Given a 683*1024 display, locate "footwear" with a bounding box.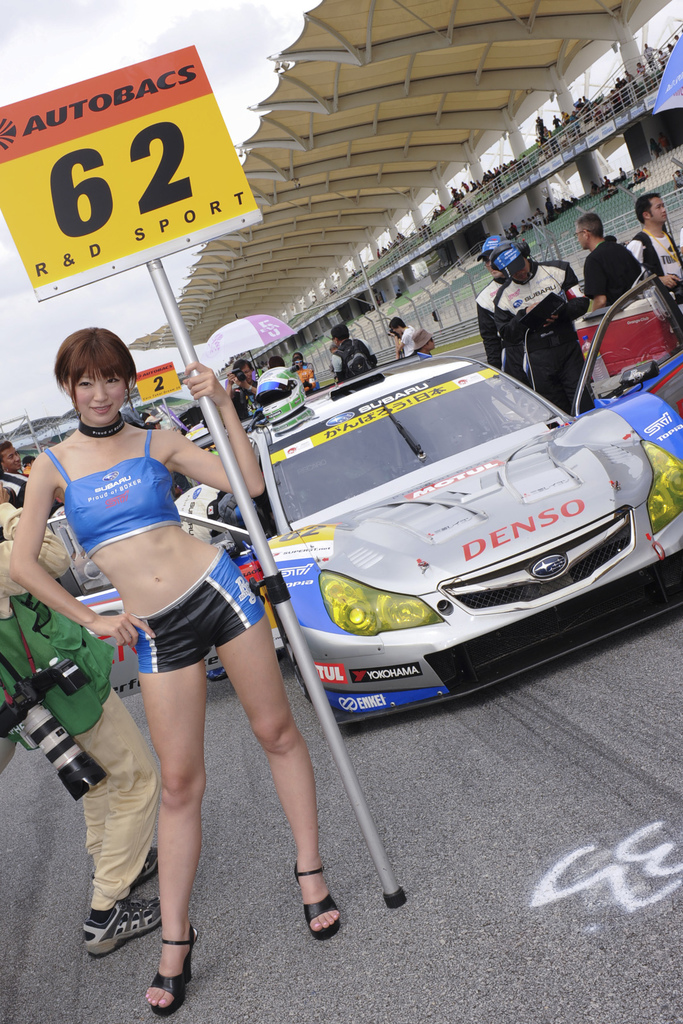
Located: bbox=[71, 900, 153, 969].
